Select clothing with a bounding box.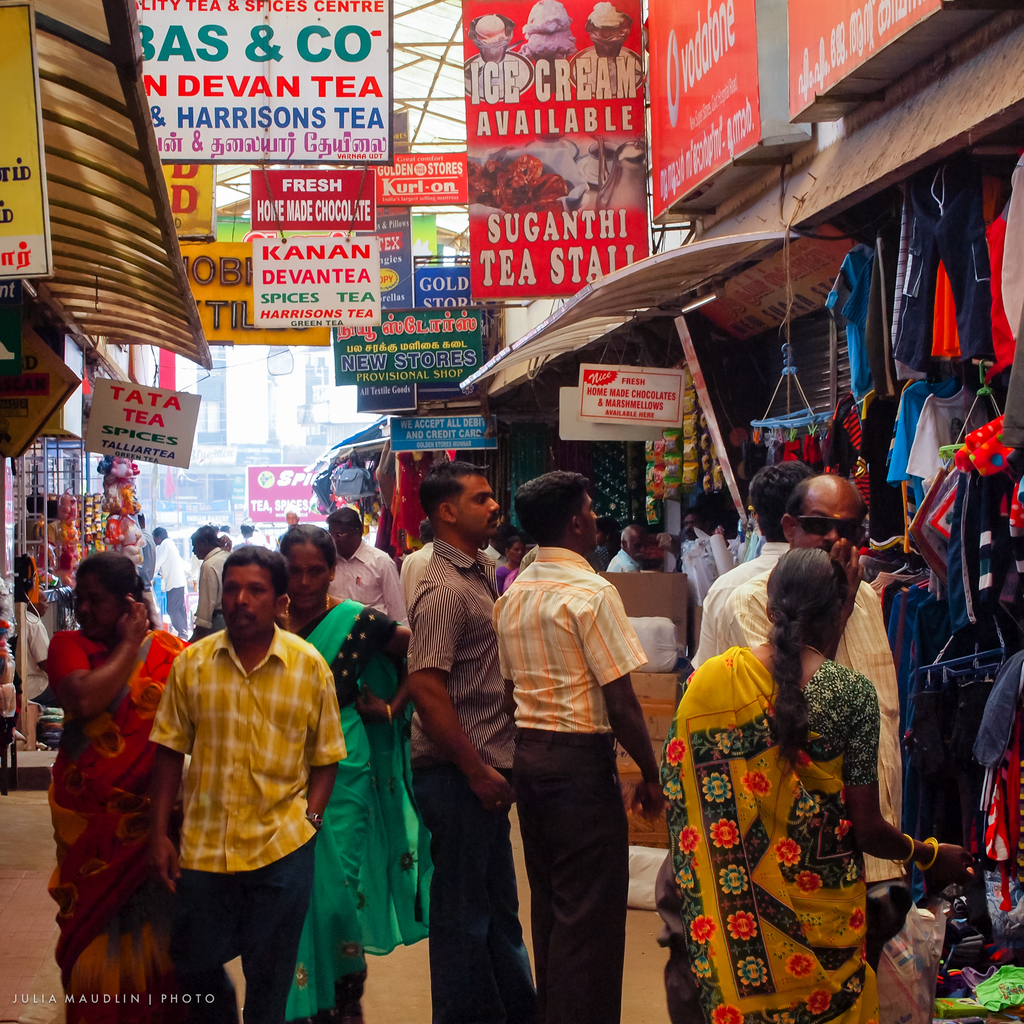
278,588,423,1023.
